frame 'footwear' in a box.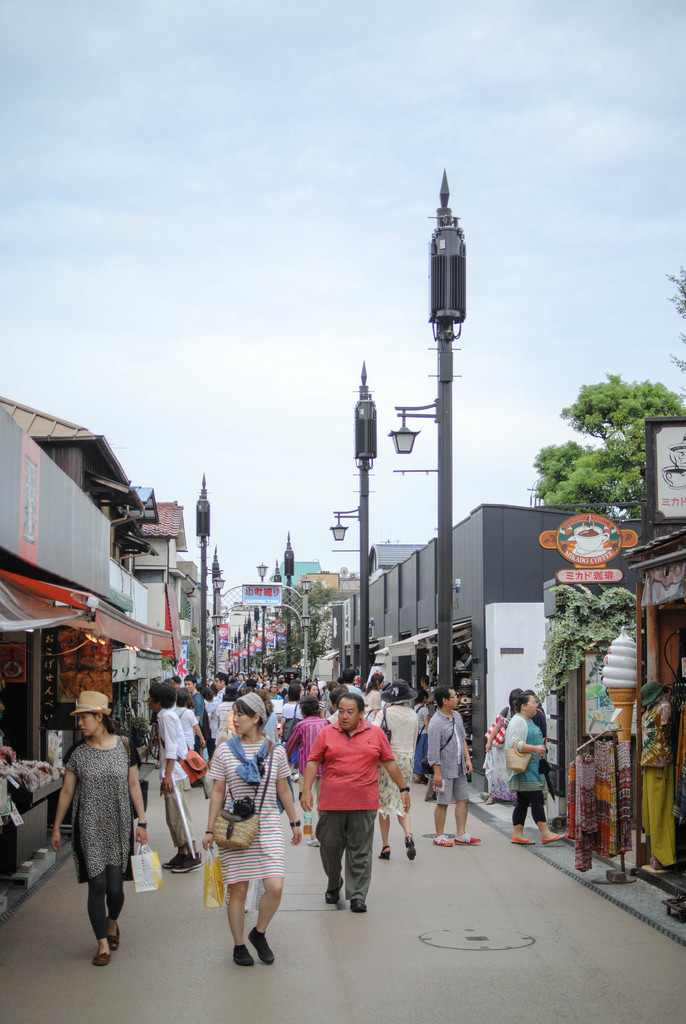
(453,830,481,846).
